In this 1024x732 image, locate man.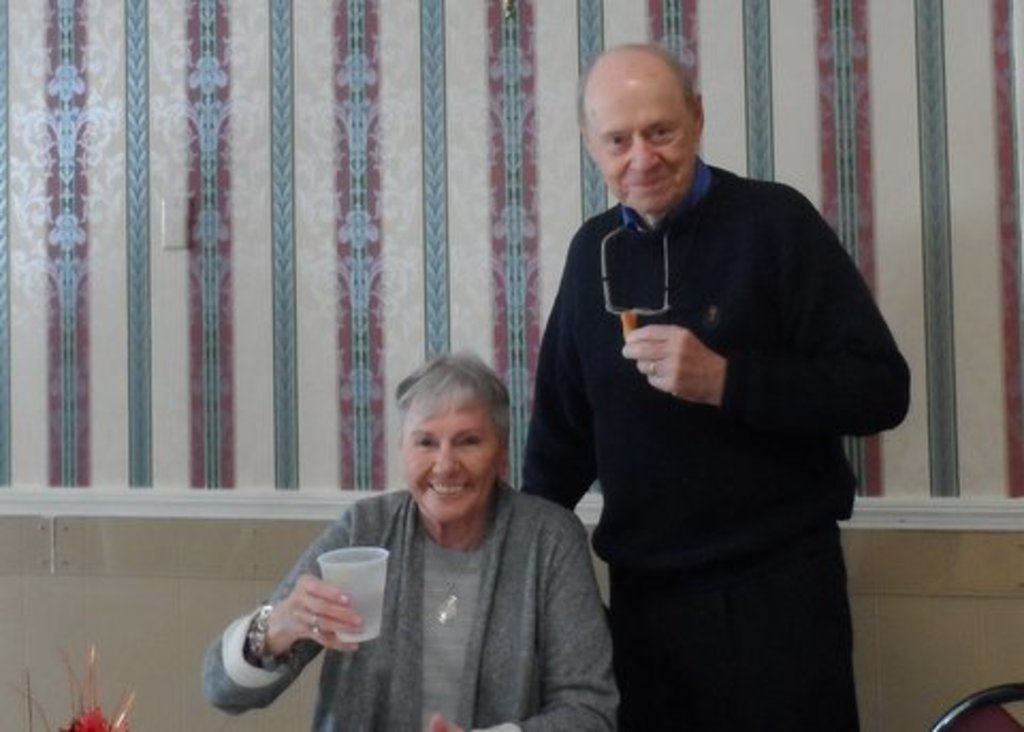
Bounding box: bbox=[516, 38, 913, 730].
